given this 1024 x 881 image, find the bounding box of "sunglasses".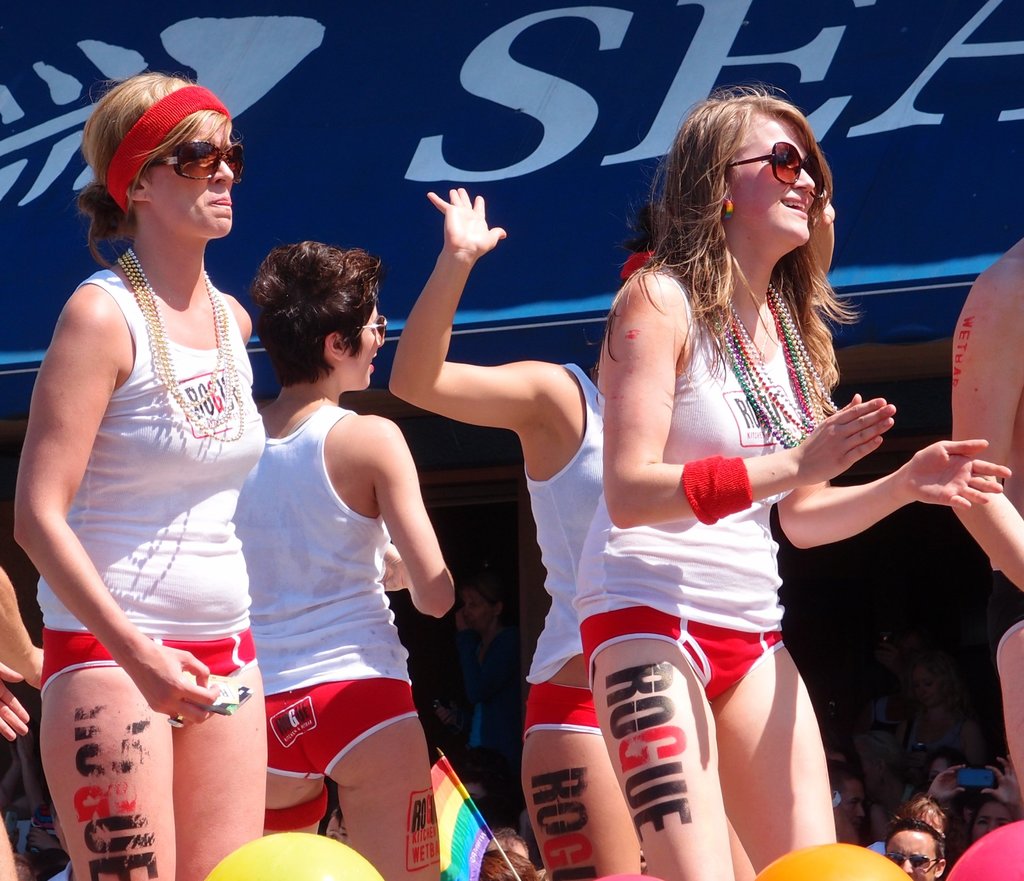
crop(732, 143, 825, 196).
